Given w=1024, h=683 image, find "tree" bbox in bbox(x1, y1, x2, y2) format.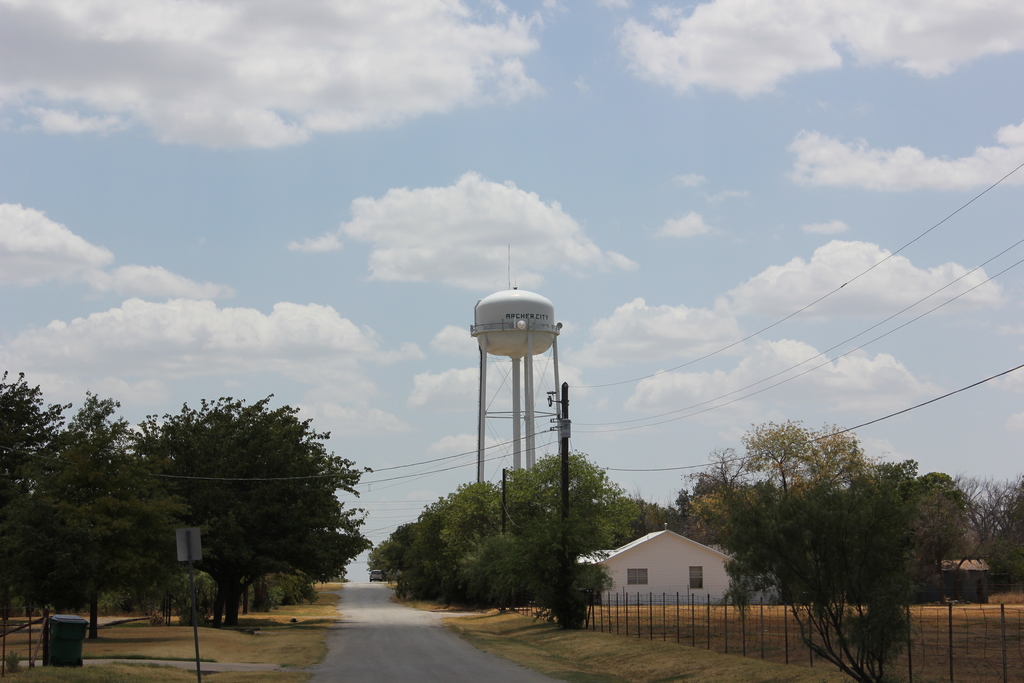
bbox(0, 374, 184, 617).
